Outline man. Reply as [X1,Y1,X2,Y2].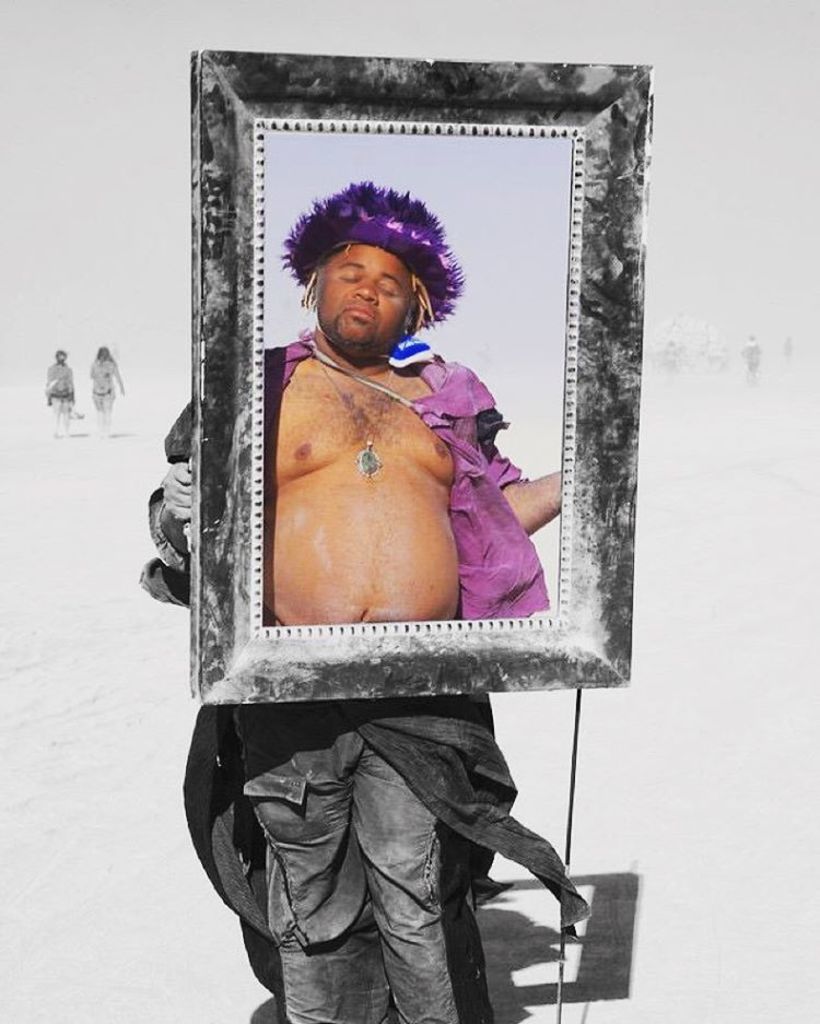
[143,172,562,1017].
